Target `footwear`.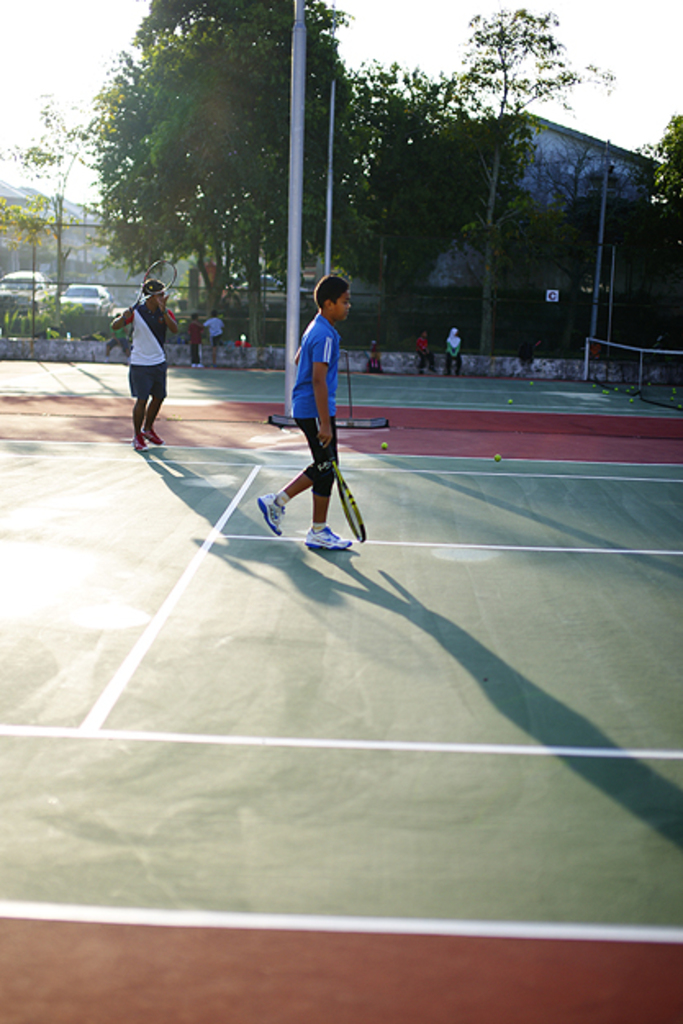
Target region: locate(188, 360, 208, 367).
